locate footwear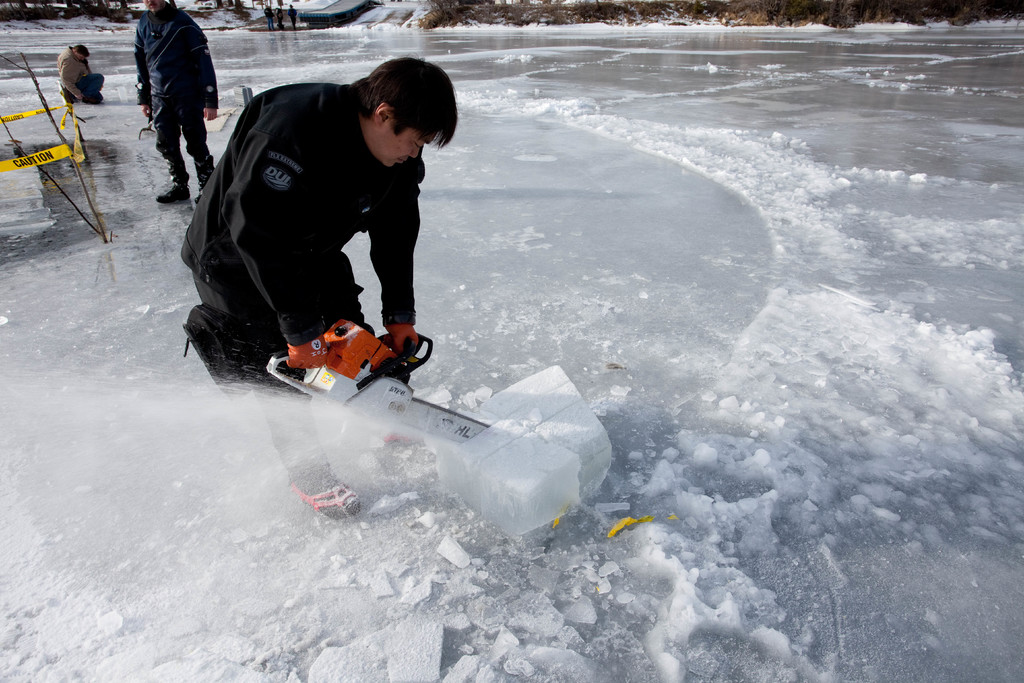
bbox(193, 151, 217, 199)
